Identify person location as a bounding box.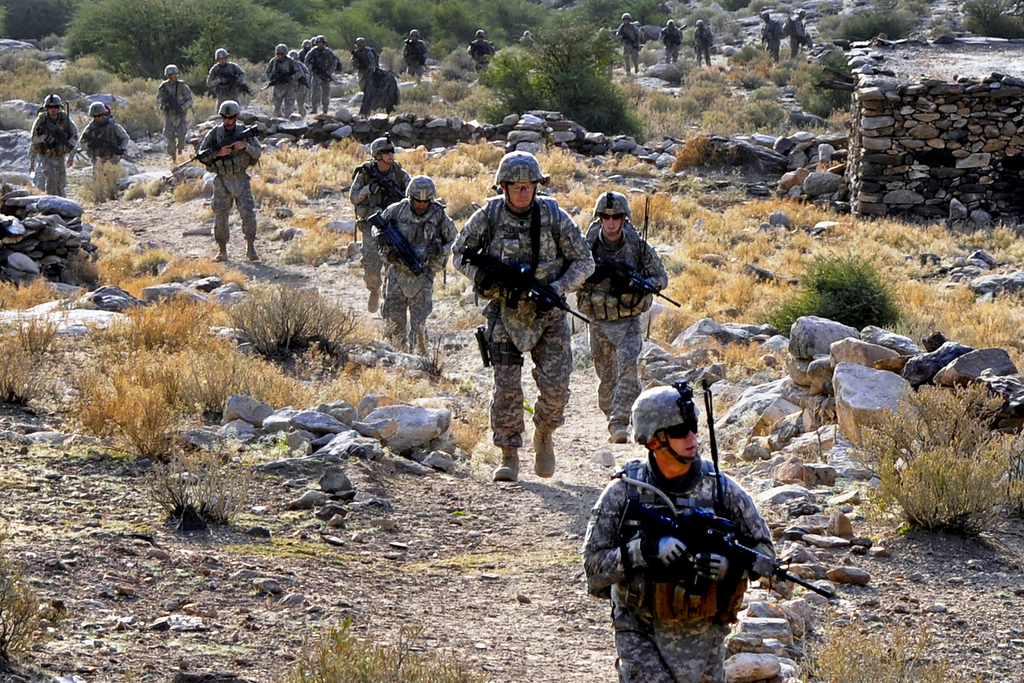
x1=315 y1=28 x2=342 y2=119.
